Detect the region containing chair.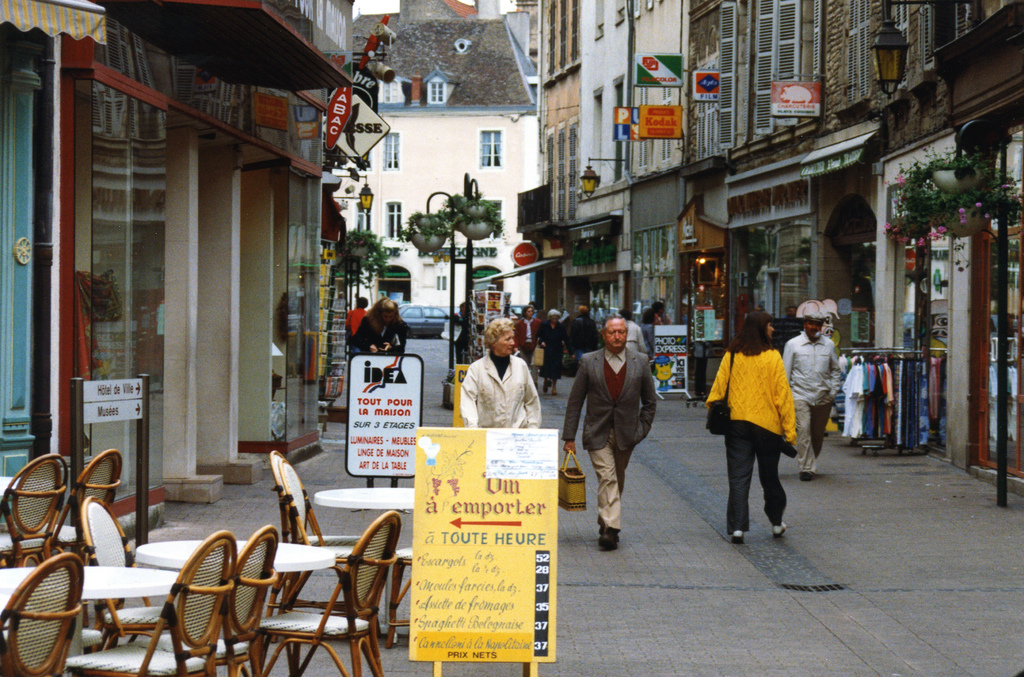
Rect(81, 496, 182, 653).
